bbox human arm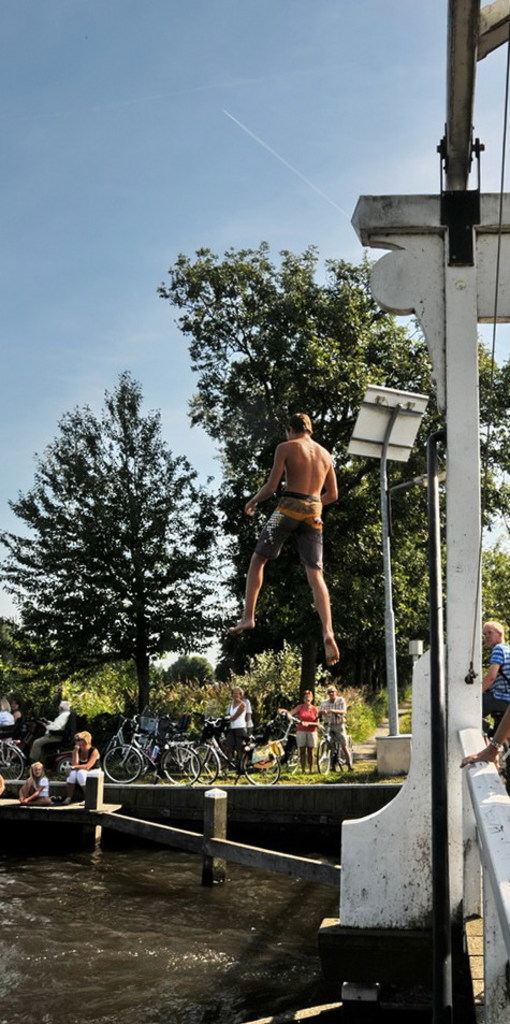
bbox(62, 745, 98, 770)
